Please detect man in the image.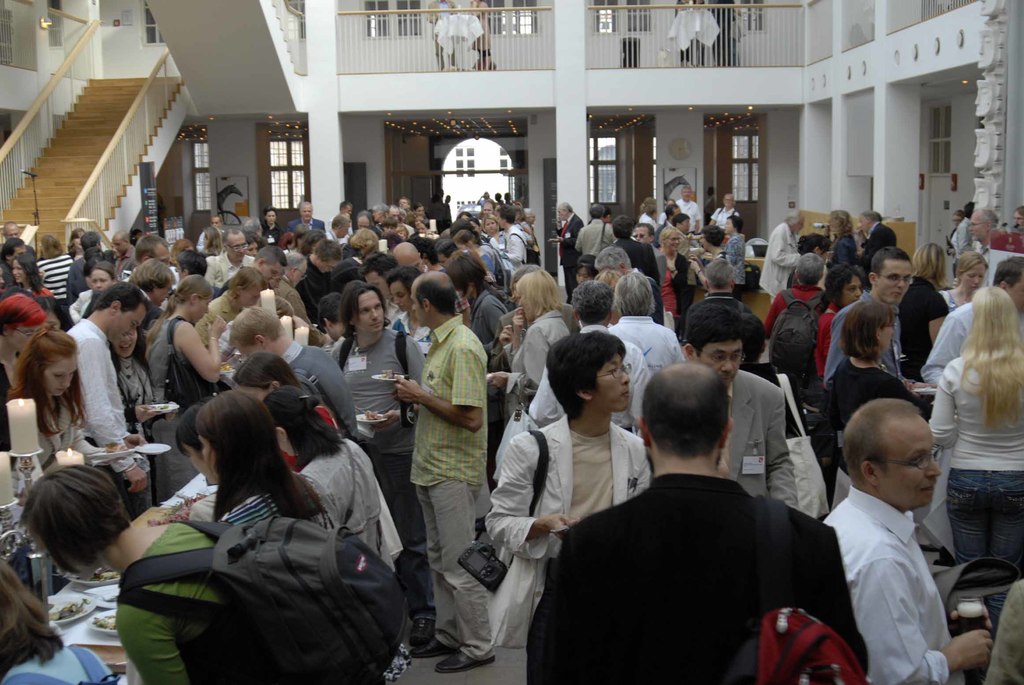
x1=710 y1=195 x2=739 y2=232.
